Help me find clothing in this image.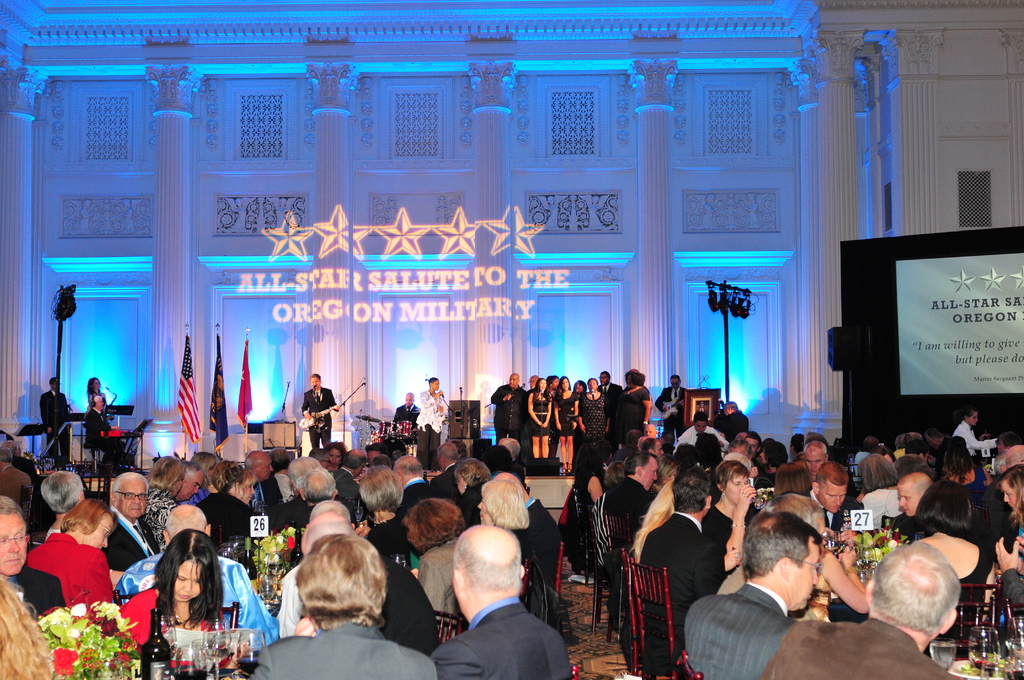
Found it: l=406, t=390, r=445, b=471.
